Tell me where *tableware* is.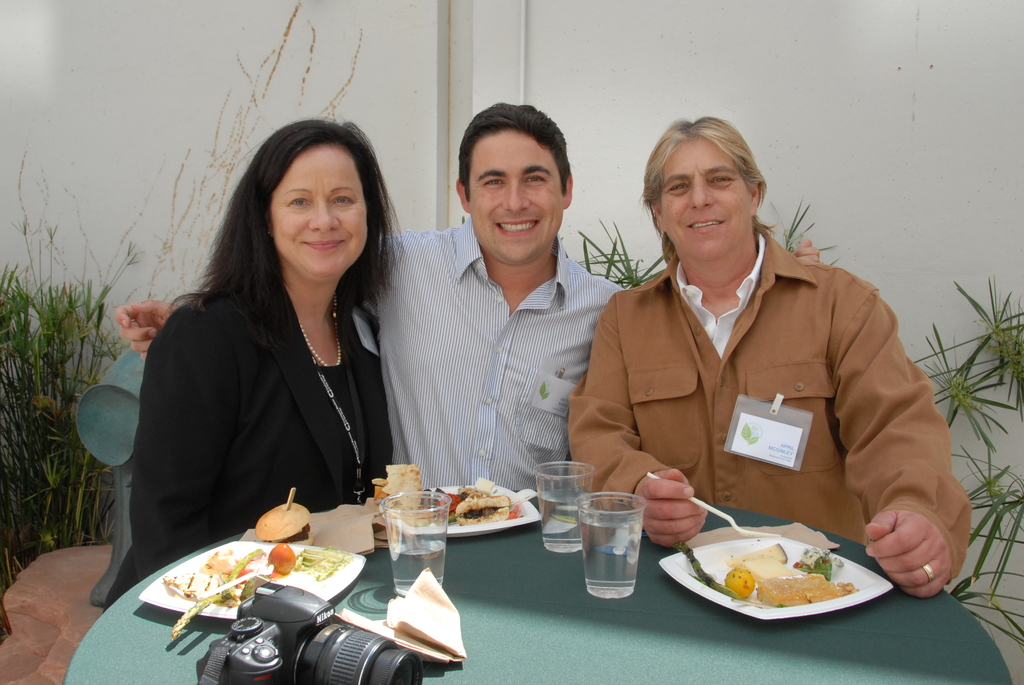
*tableware* is at <bbox>376, 484, 540, 535</bbox>.
